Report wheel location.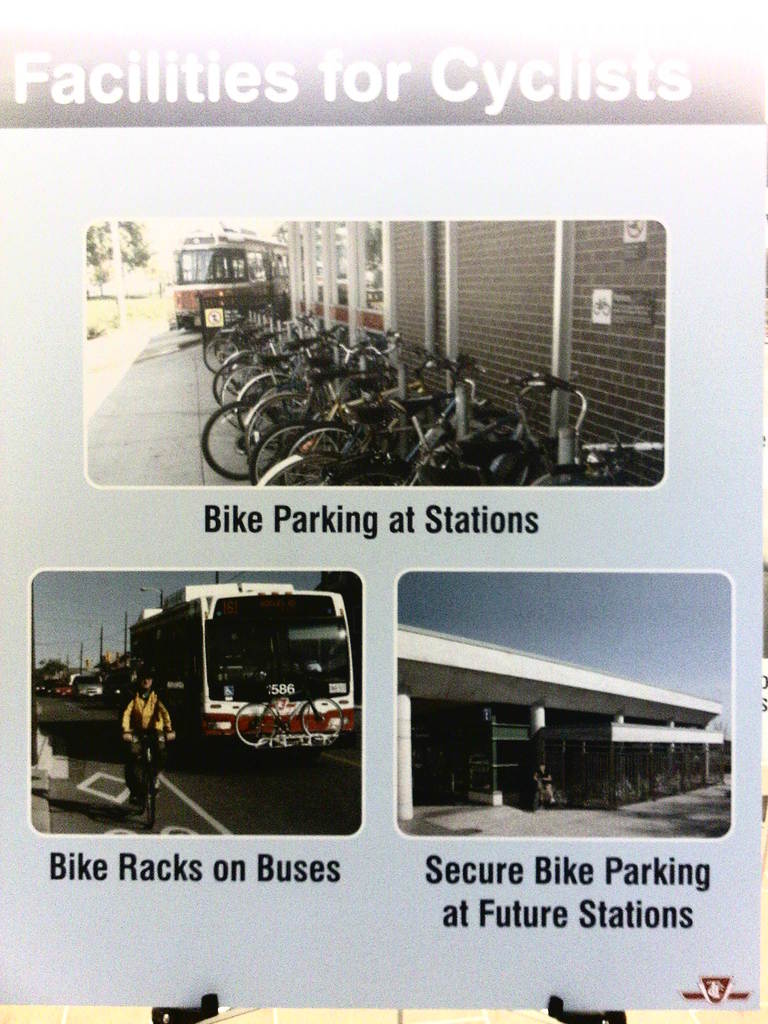
Report: 520, 467, 581, 491.
